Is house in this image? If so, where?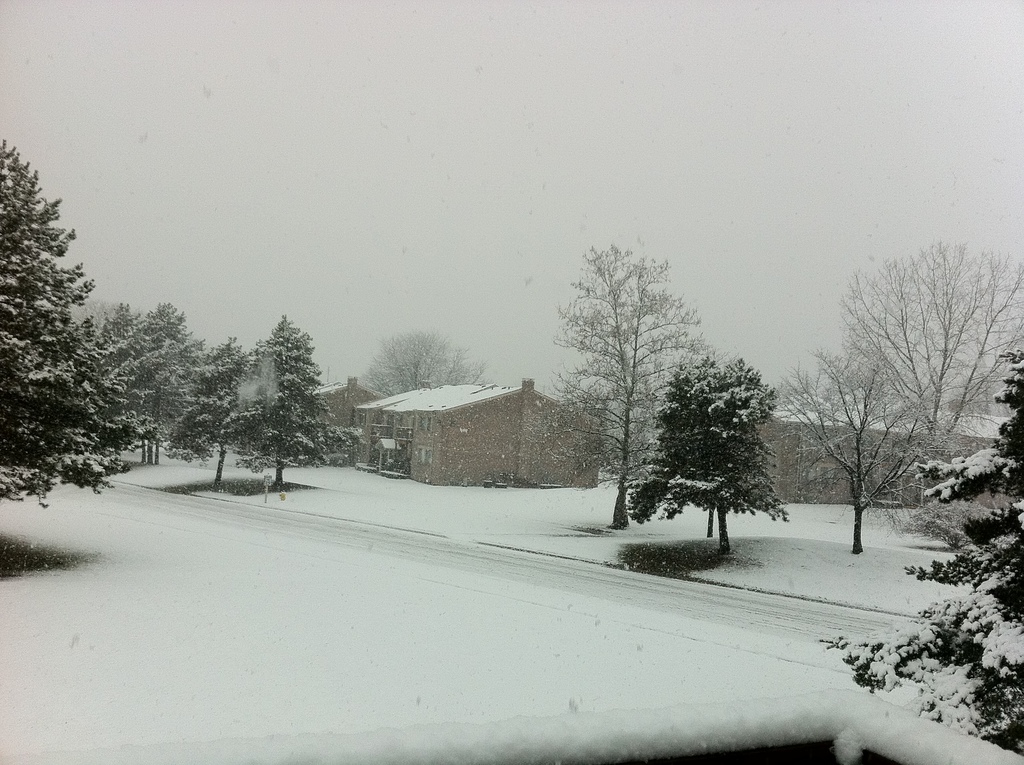
Yes, at box=[262, 364, 391, 465].
